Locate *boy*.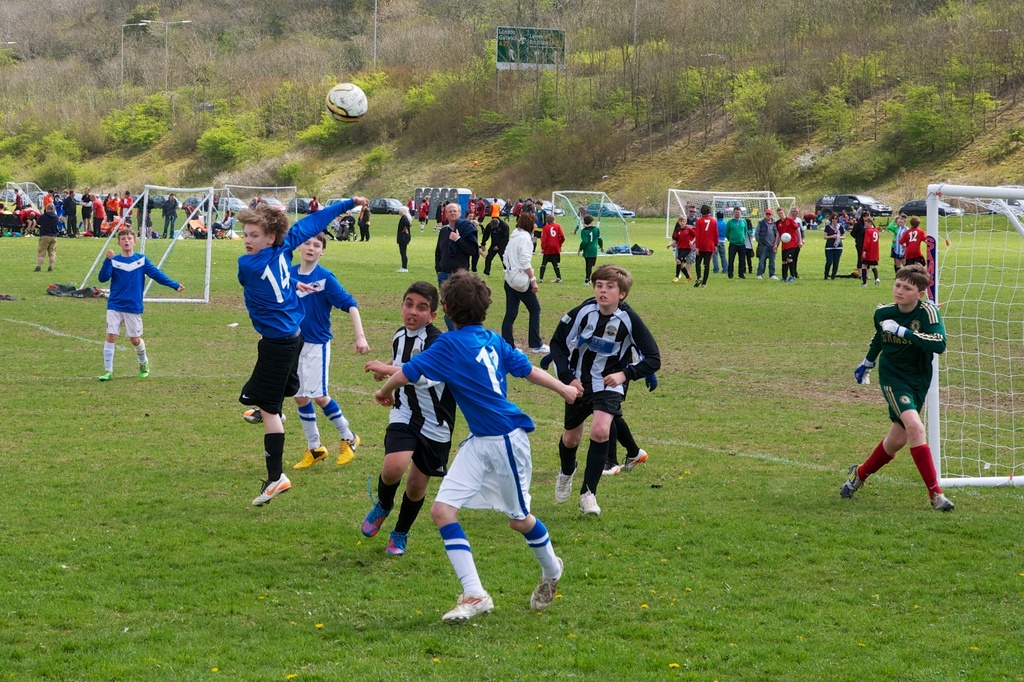
Bounding box: <box>290,234,371,471</box>.
